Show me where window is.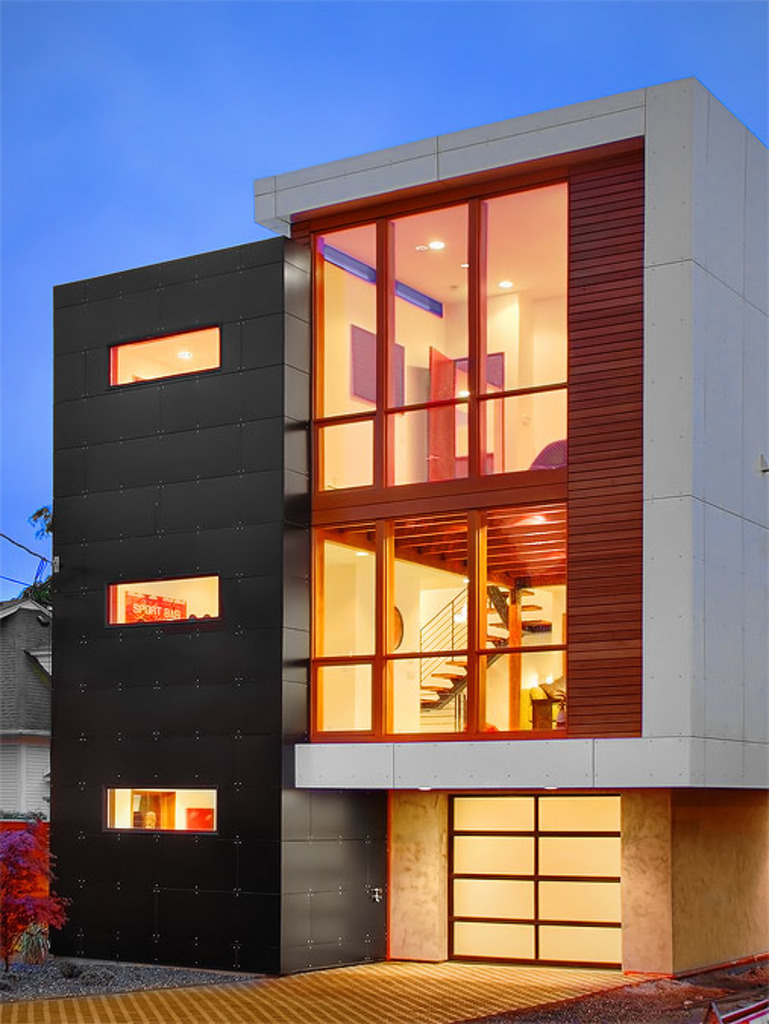
window is at region(103, 573, 218, 630).
